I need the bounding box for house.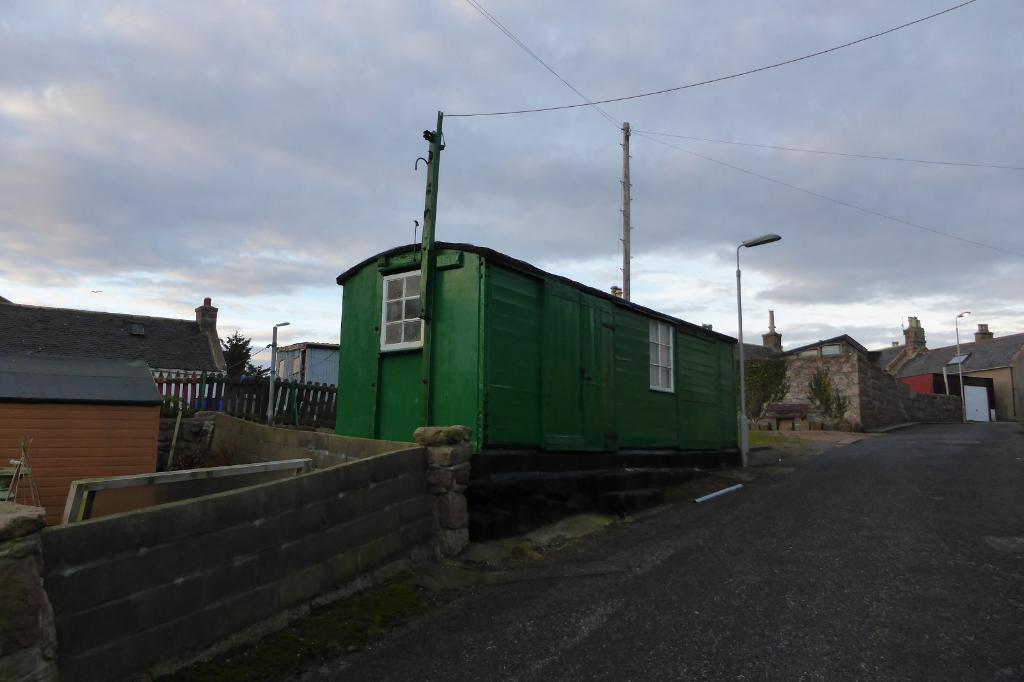
Here it is: left=332, top=106, right=757, bottom=471.
